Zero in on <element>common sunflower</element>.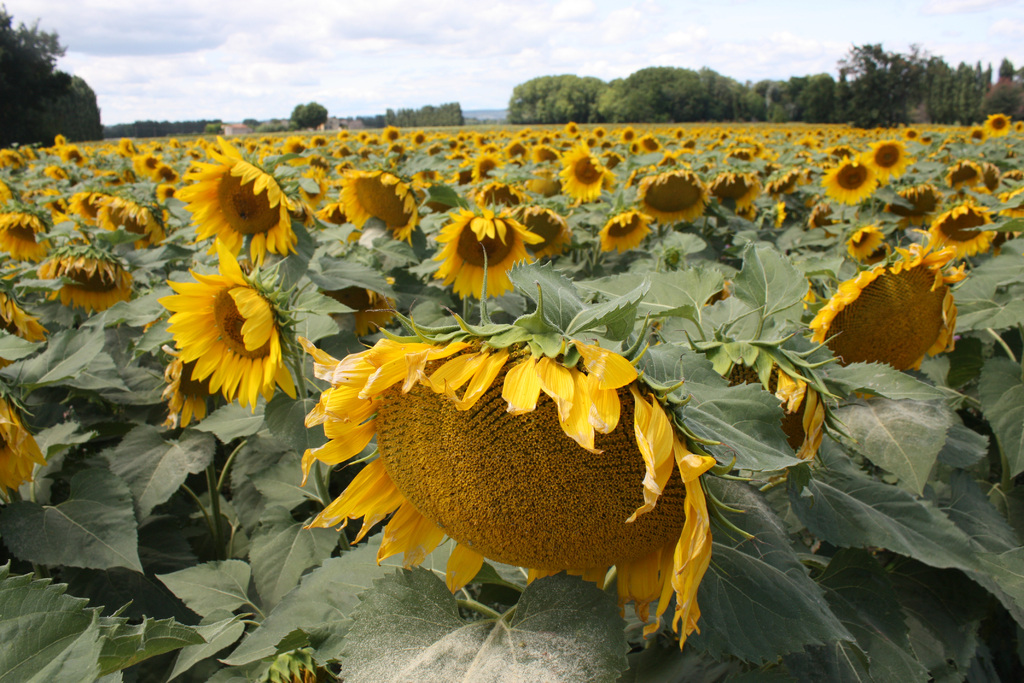
Zeroed in: {"x1": 164, "y1": 240, "x2": 309, "y2": 413}.
